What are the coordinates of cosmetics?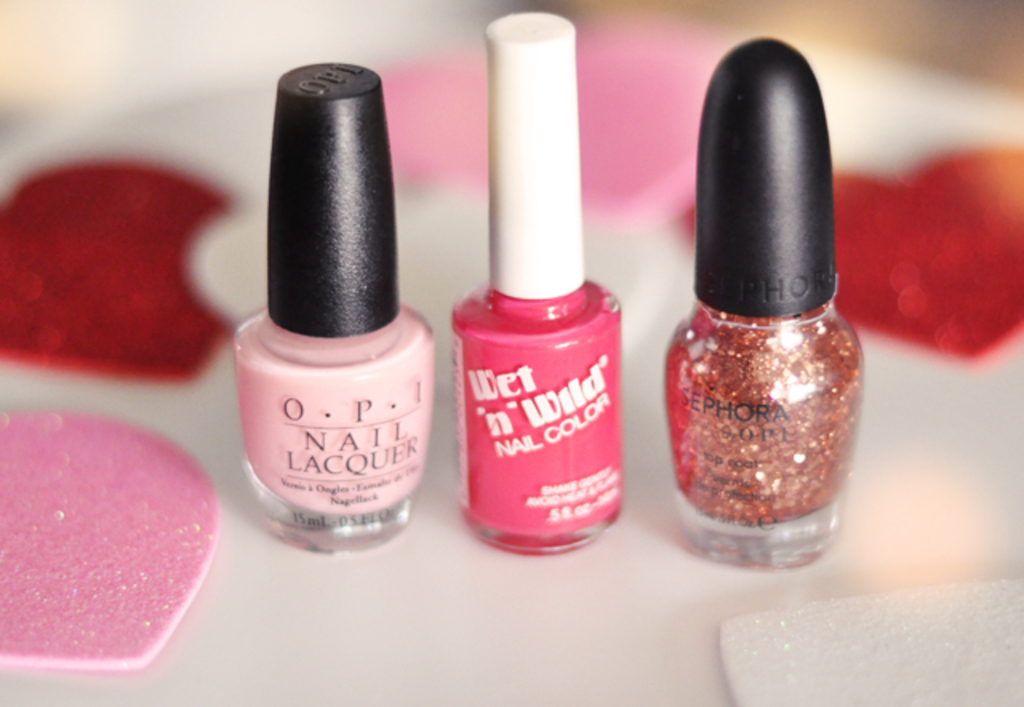
232:62:434:555.
